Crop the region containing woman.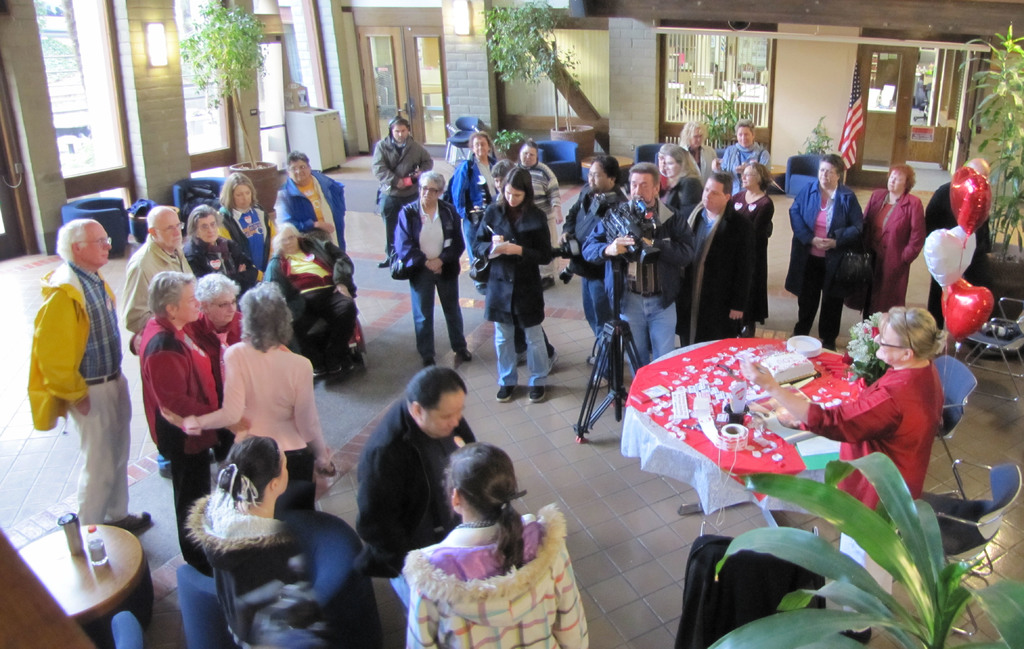
Crop region: 269 221 355 368.
